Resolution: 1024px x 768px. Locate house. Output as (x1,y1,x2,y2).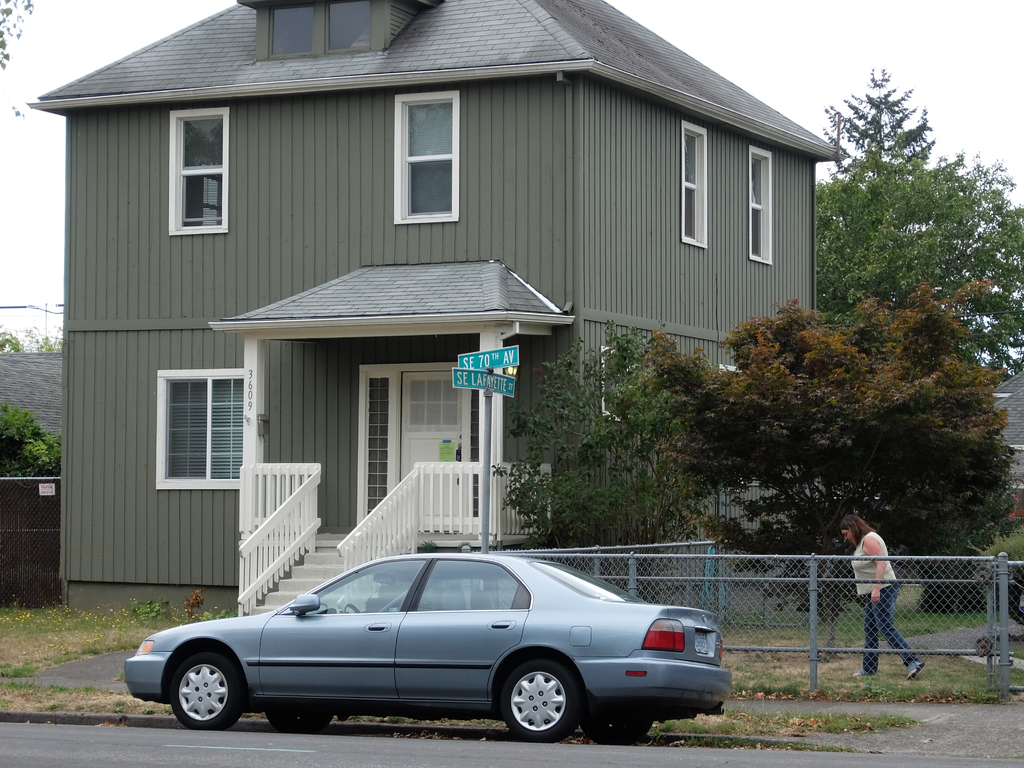
(985,368,1023,525).
